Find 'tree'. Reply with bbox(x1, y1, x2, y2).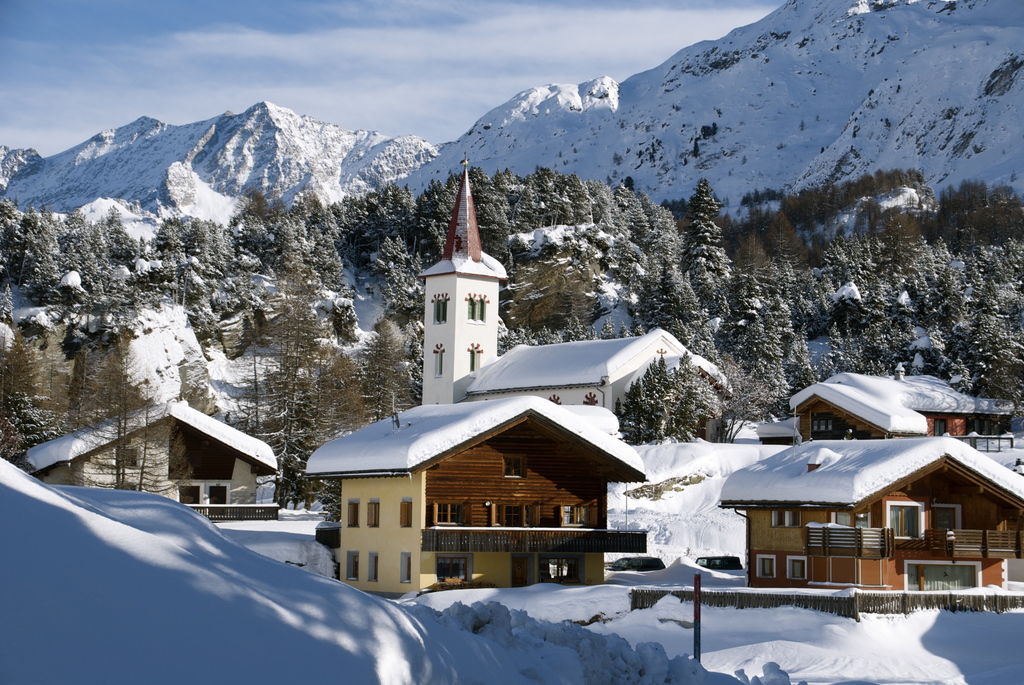
bbox(230, 214, 269, 264).
